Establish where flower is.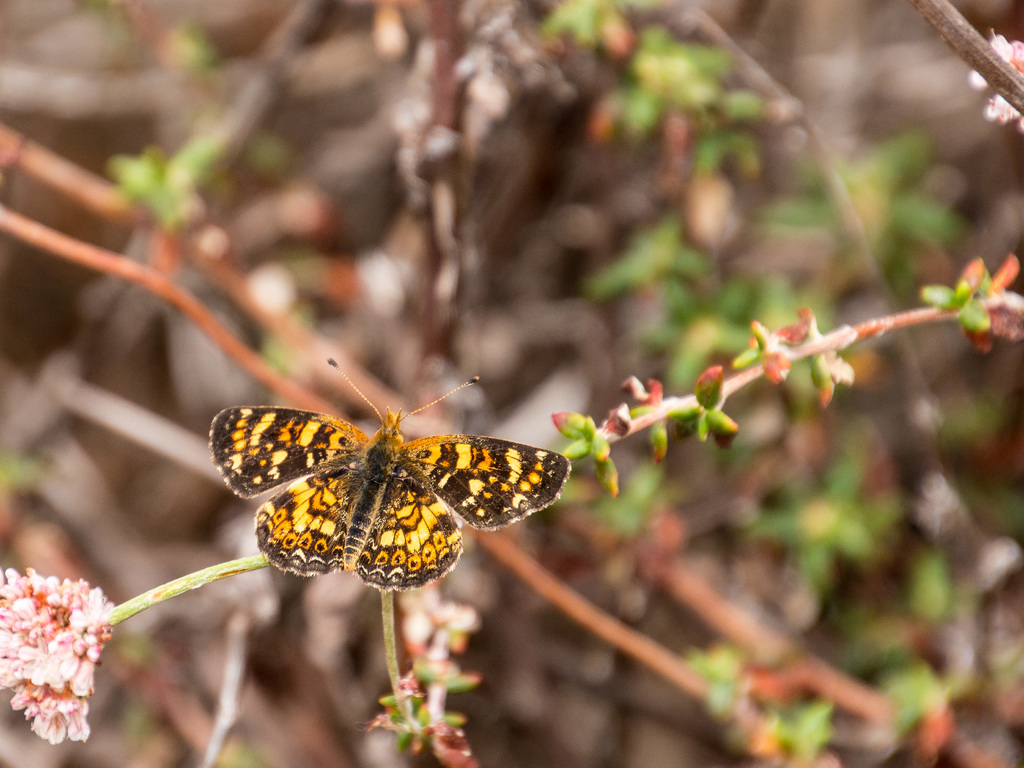
Established at bbox(693, 638, 838, 766).
